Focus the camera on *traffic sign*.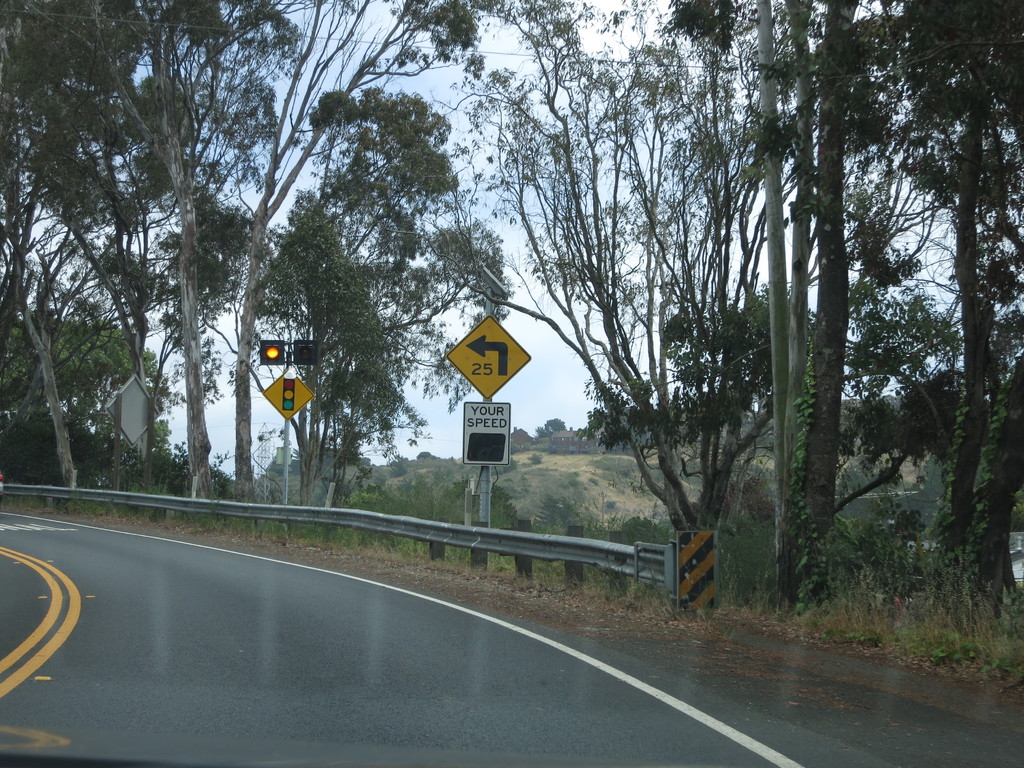
Focus region: (left=440, top=317, right=537, bottom=405).
